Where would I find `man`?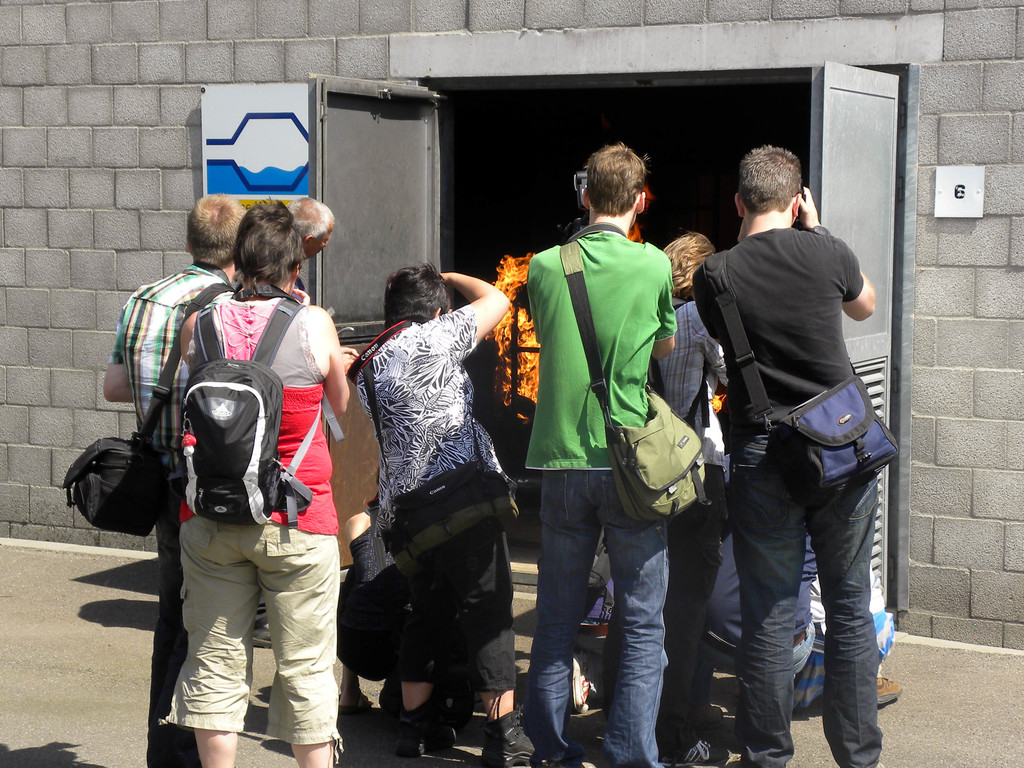
At BBox(674, 151, 908, 765).
